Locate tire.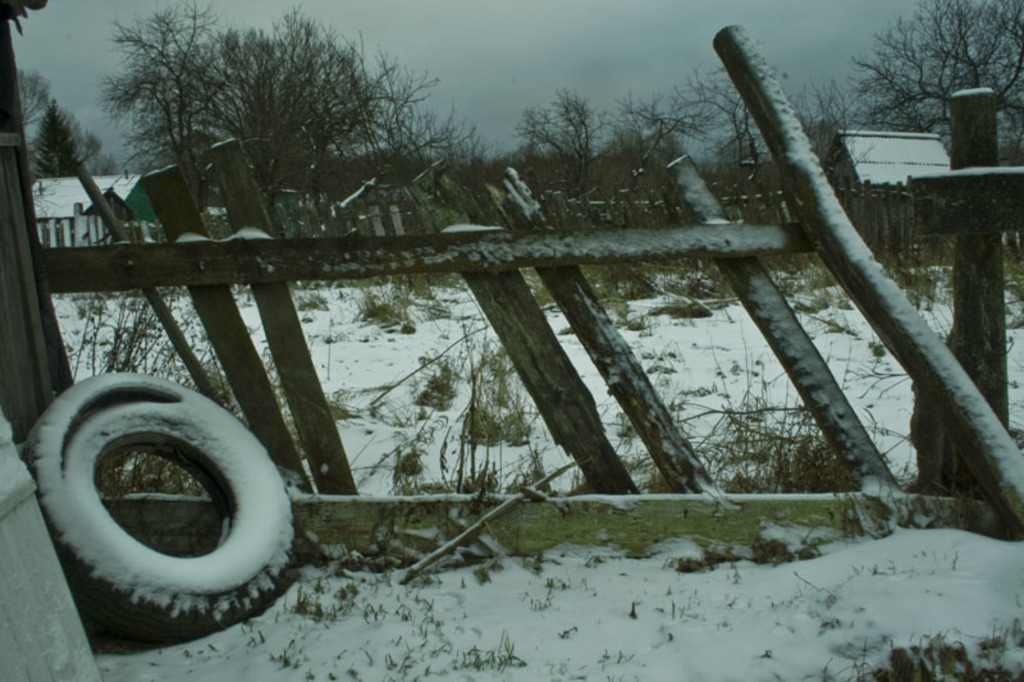
Bounding box: (29, 372, 291, 628).
